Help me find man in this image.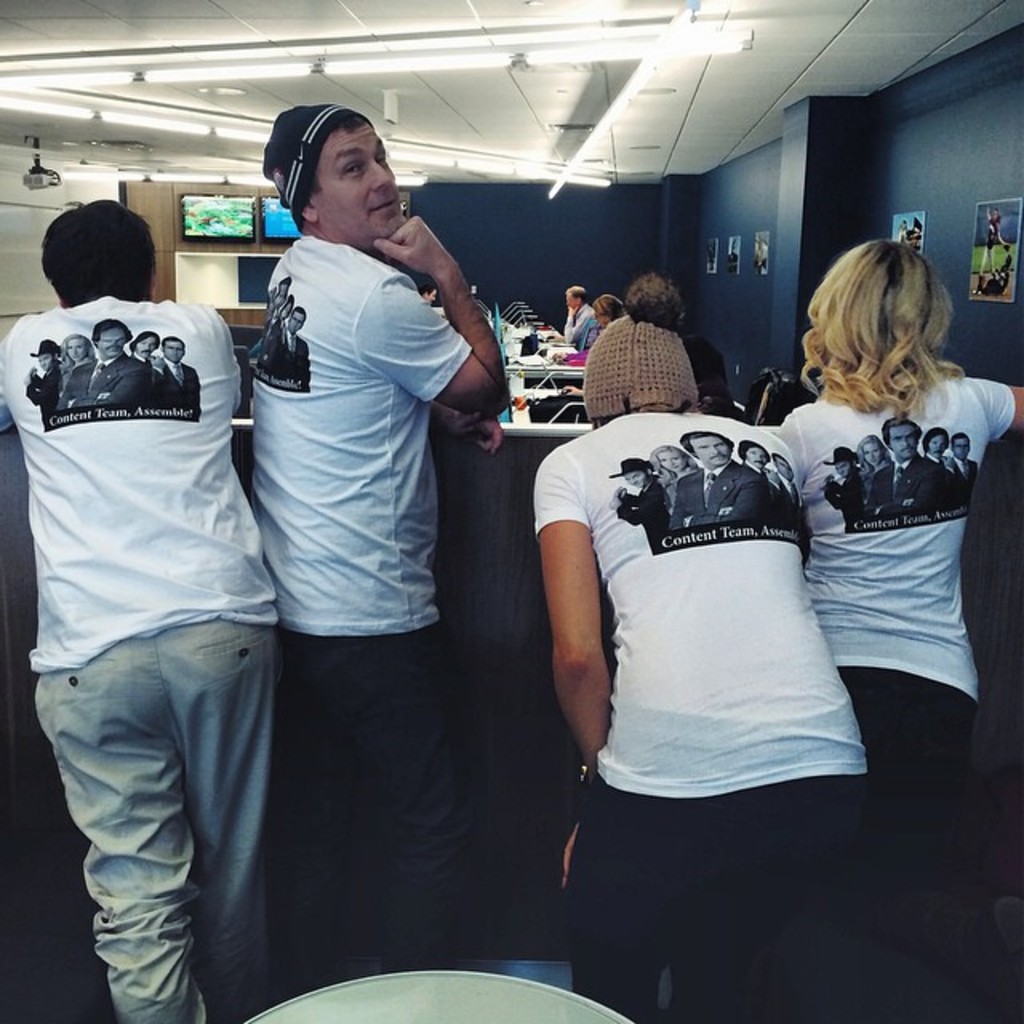
Found it: (left=131, top=333, right=176, bottom=411).
